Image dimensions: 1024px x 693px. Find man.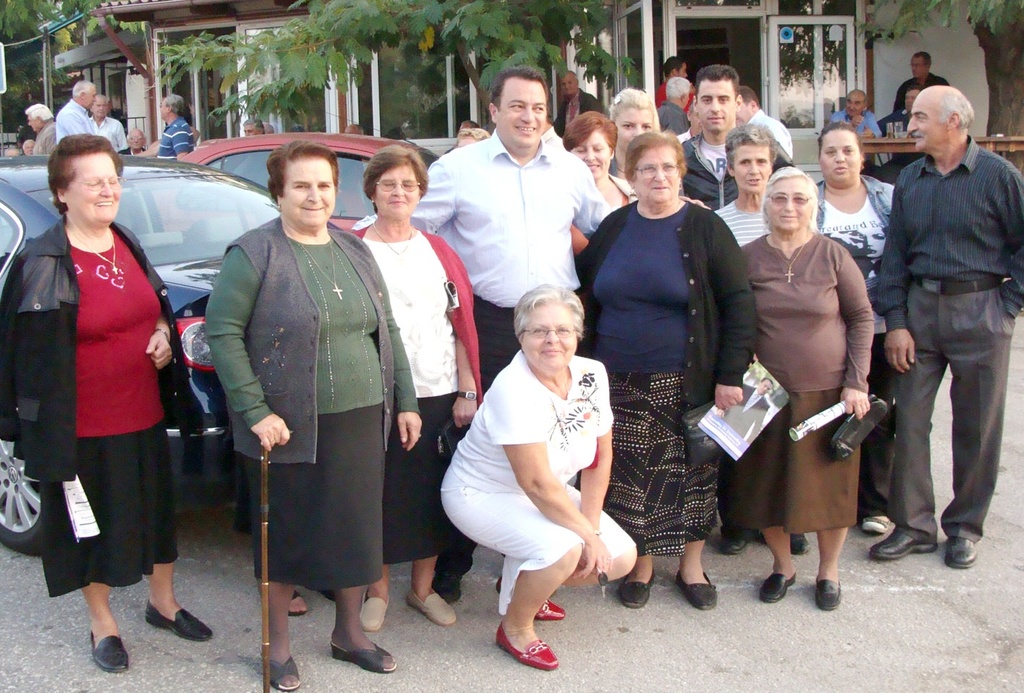
892/53/948/112.
